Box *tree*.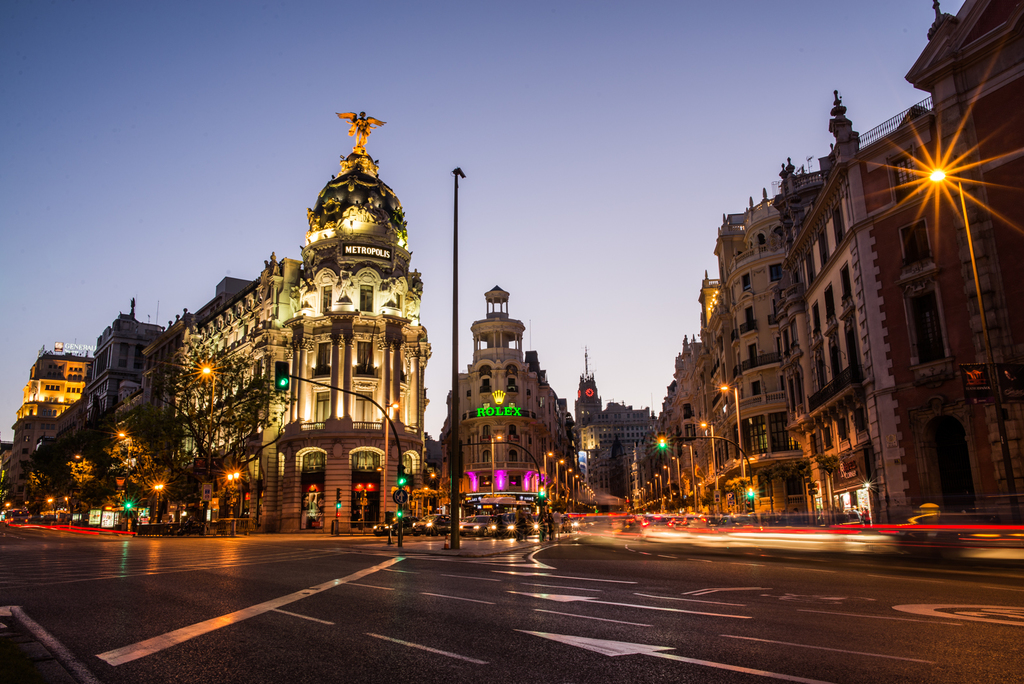
pyautogui.locateOnScreen(140, 347, 301, 495).
